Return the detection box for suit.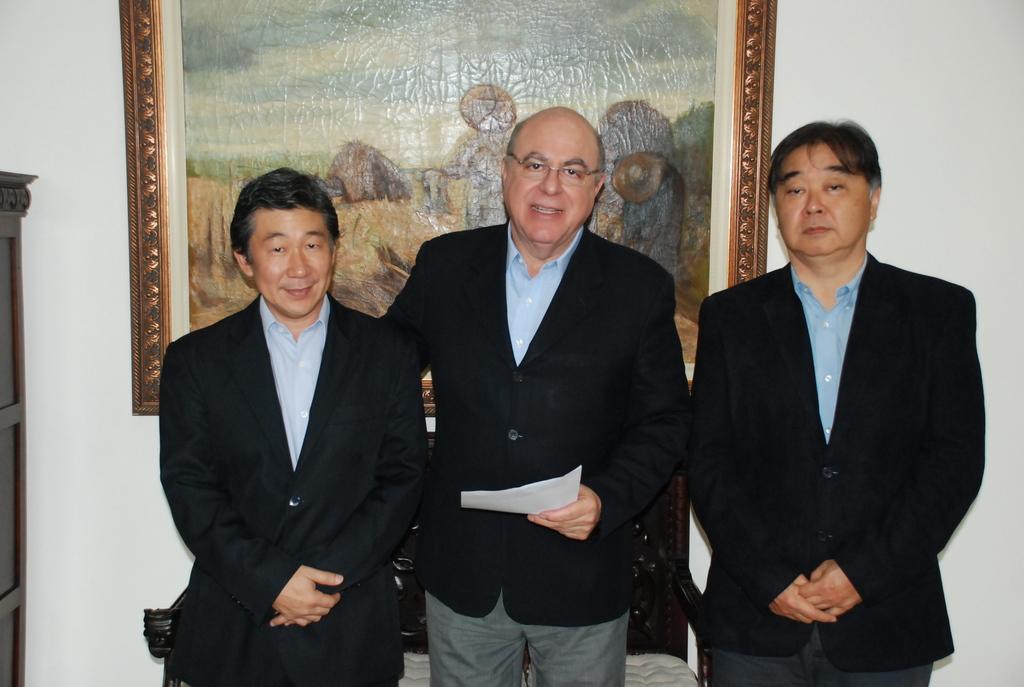
376,221,690,686.
